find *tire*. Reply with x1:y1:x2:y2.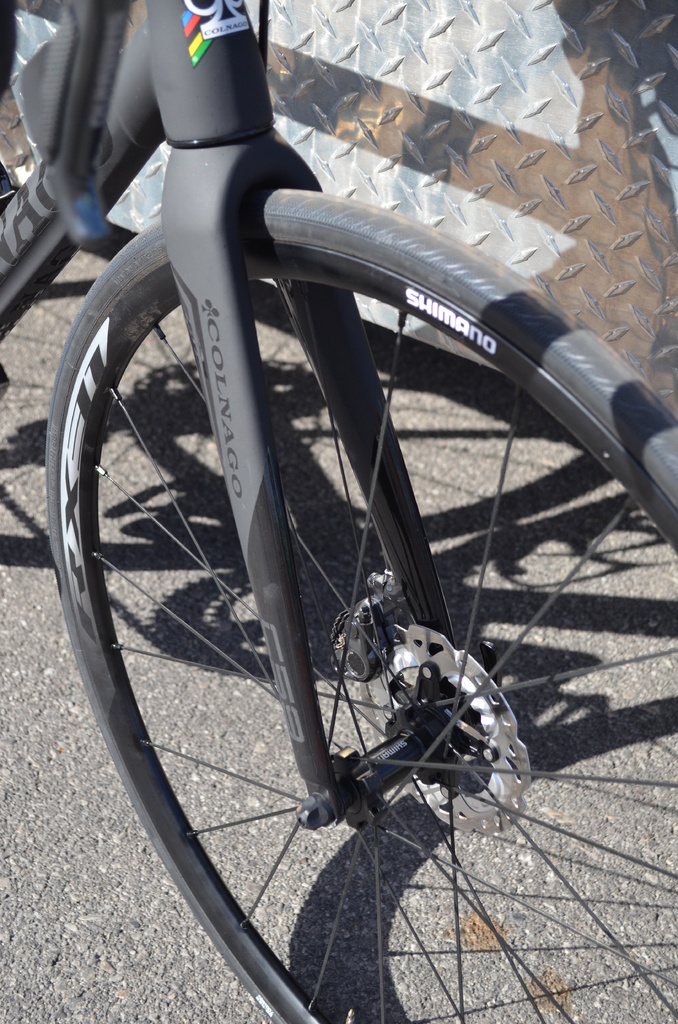
60:83:629:974.
